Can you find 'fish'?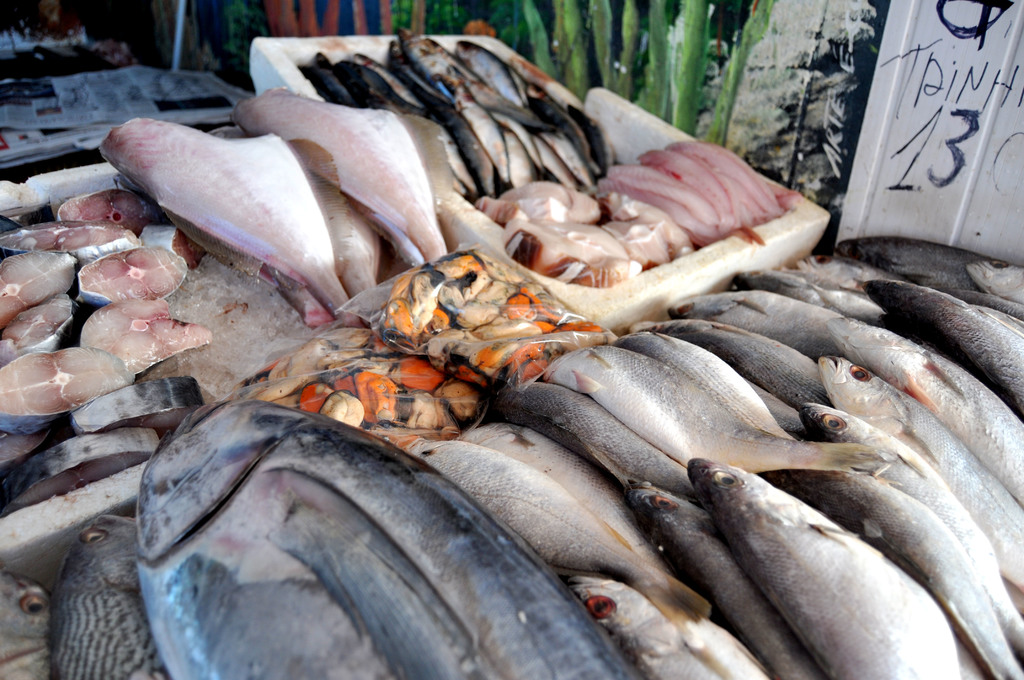
Yes, bounding box: (x1=568, y1=582, x2=766, y2=679).
